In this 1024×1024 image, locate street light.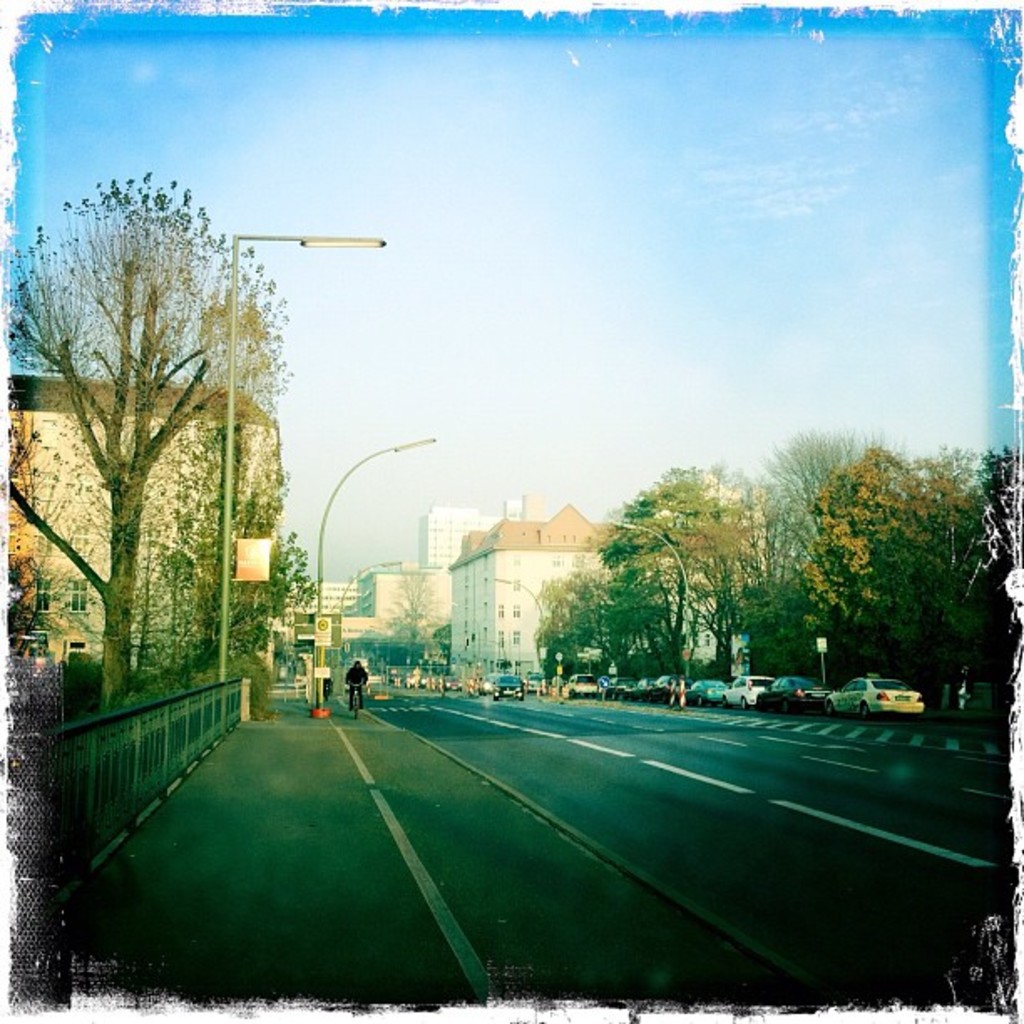
Bounding box: l=313, t=432, r=443, b=718.
